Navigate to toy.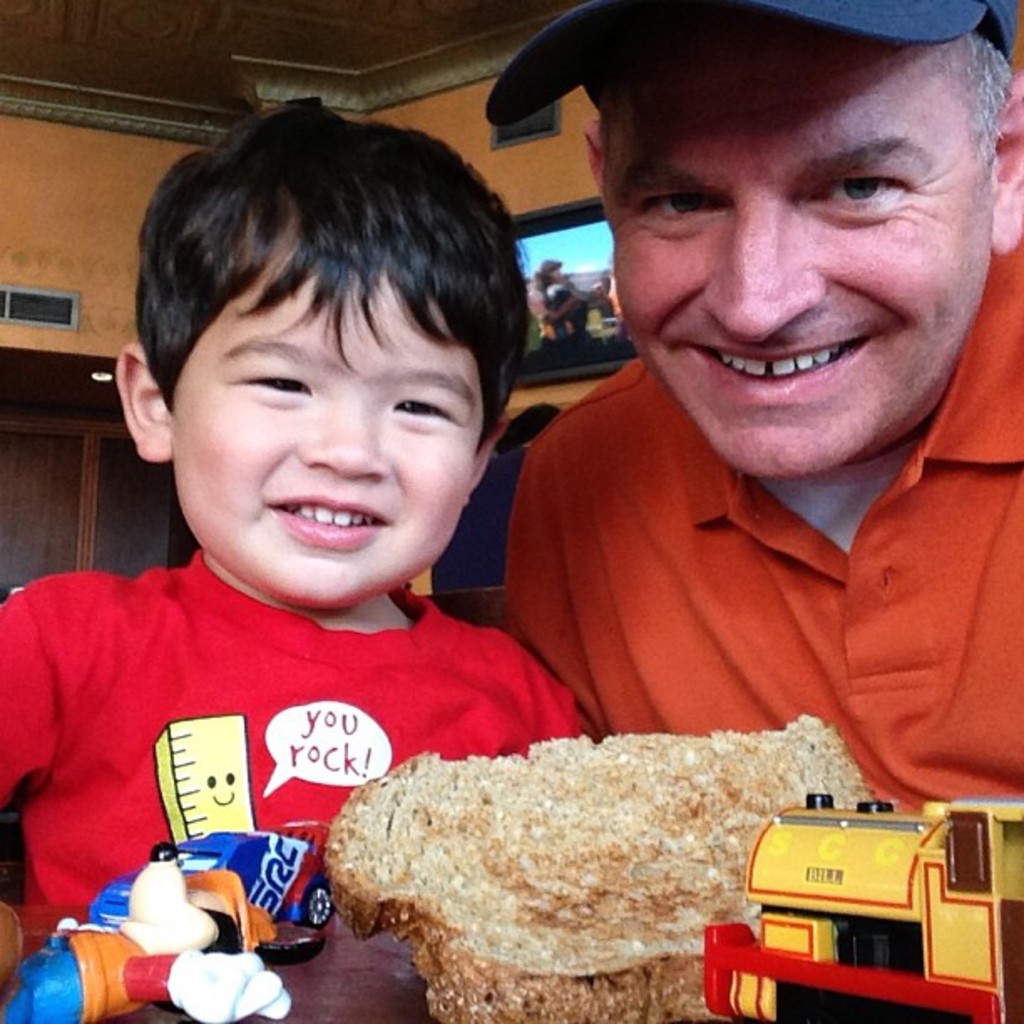
Navigation target: 0,825,333,1022.
